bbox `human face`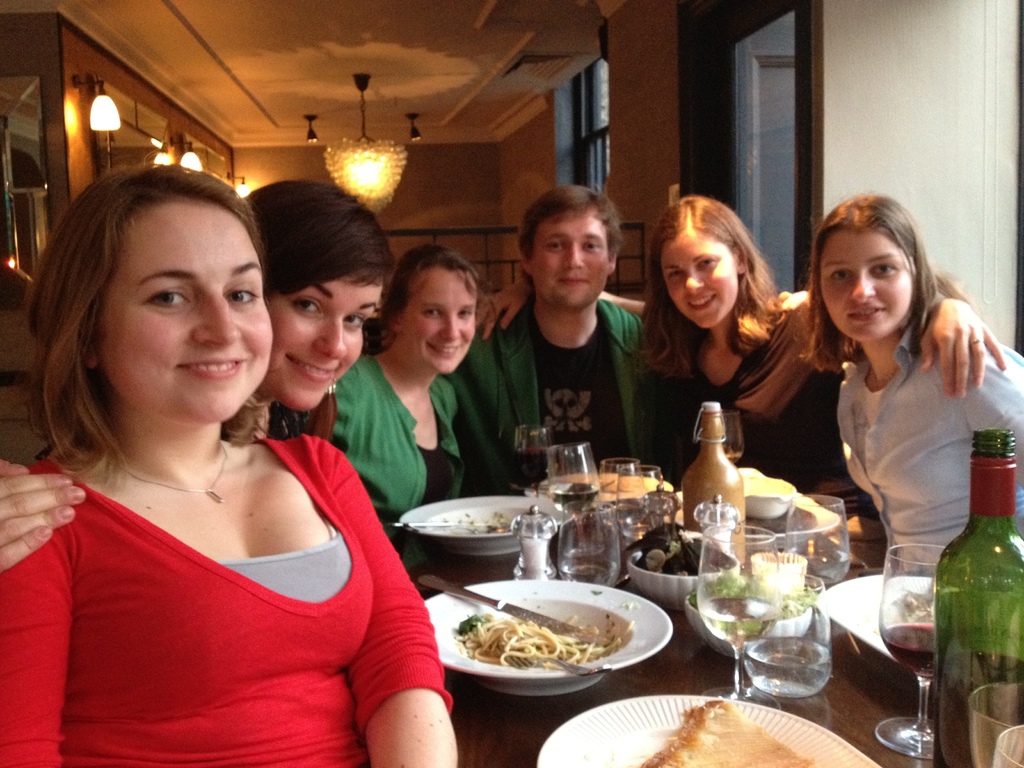
{"left": 532, "top": 211, "right": 612, "bottom": 306}
